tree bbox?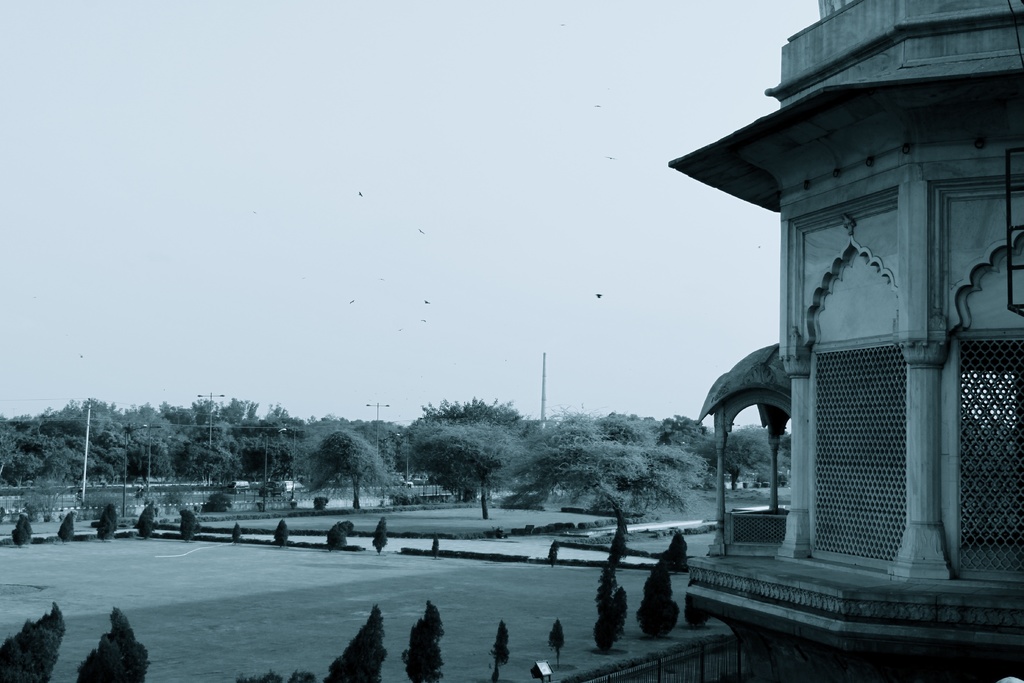
(181, 395, 224, 434)
